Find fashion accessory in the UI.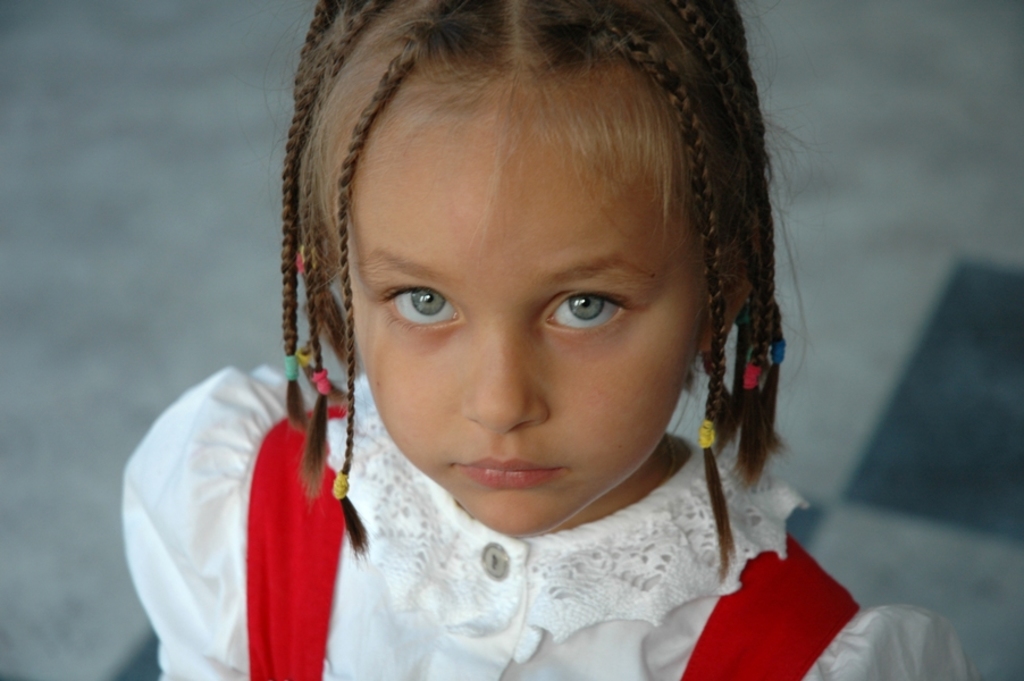
UI element at bbox=(693, 417, 717, 453).
